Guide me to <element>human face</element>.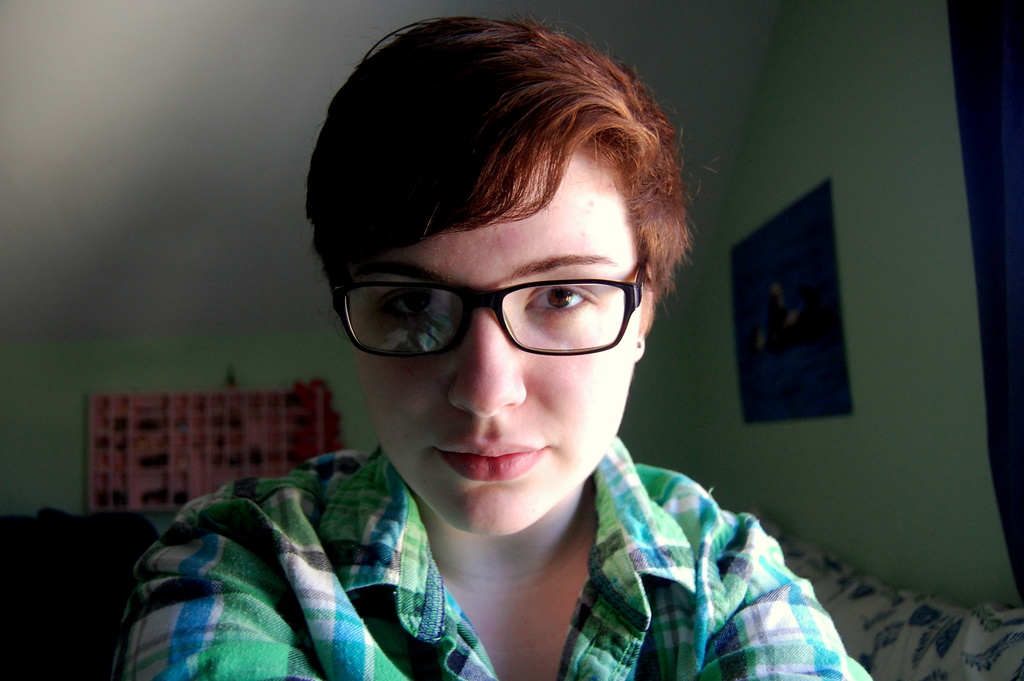
Guidance: 332, 152, 646, 537.
